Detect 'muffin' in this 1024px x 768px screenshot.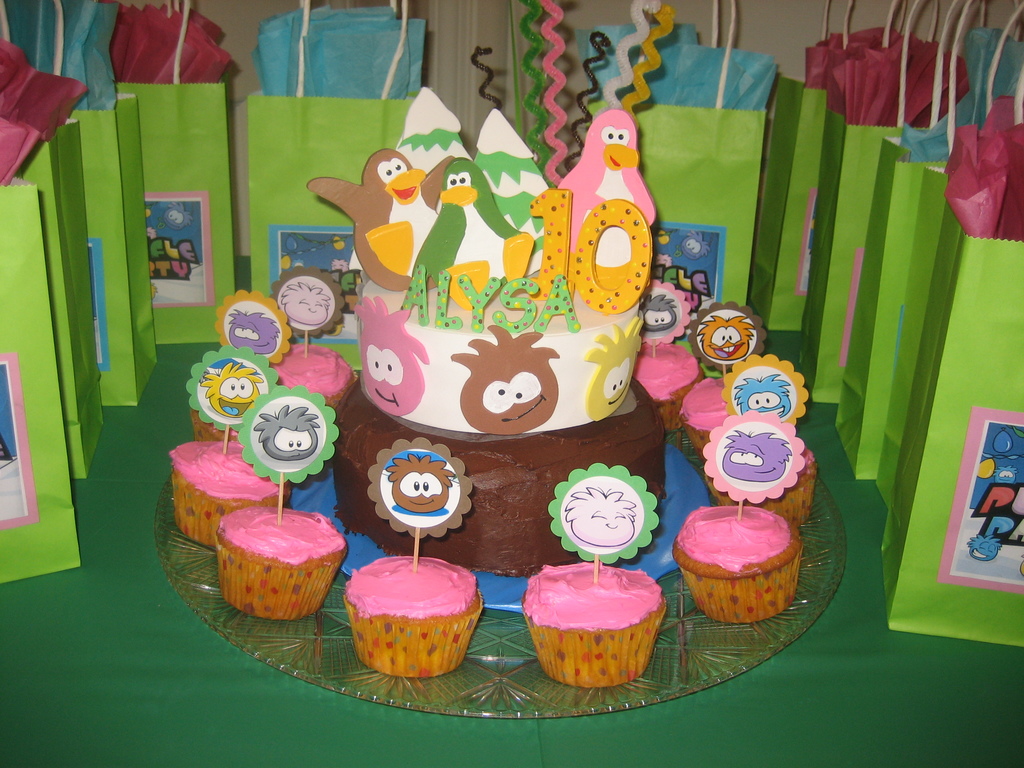
Detection: [707,438,817,532].
